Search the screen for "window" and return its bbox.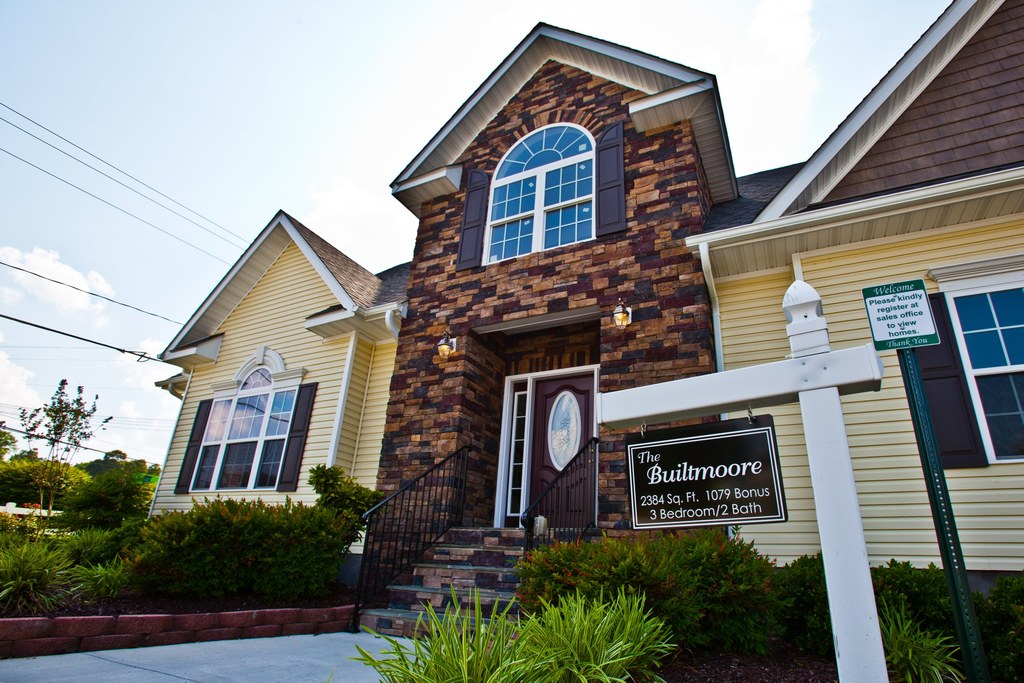
Found: locate(168, 345, 310, 495).
